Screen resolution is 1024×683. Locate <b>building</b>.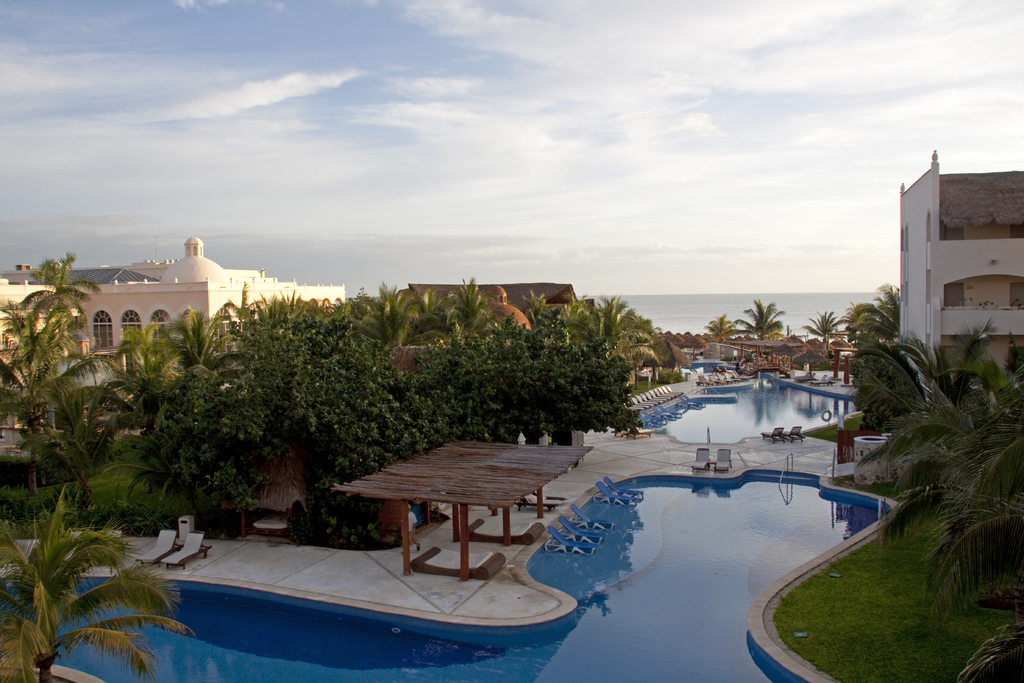
BBox(413, 284, 581, 330).
